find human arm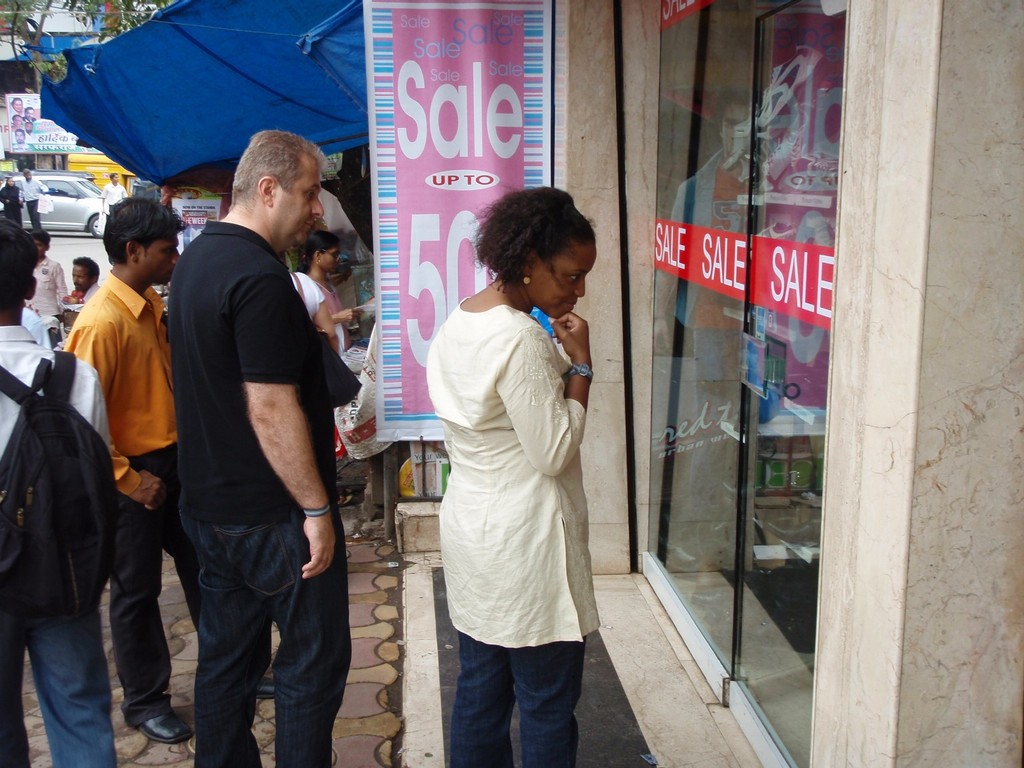
(238, 289, 339, 553)
